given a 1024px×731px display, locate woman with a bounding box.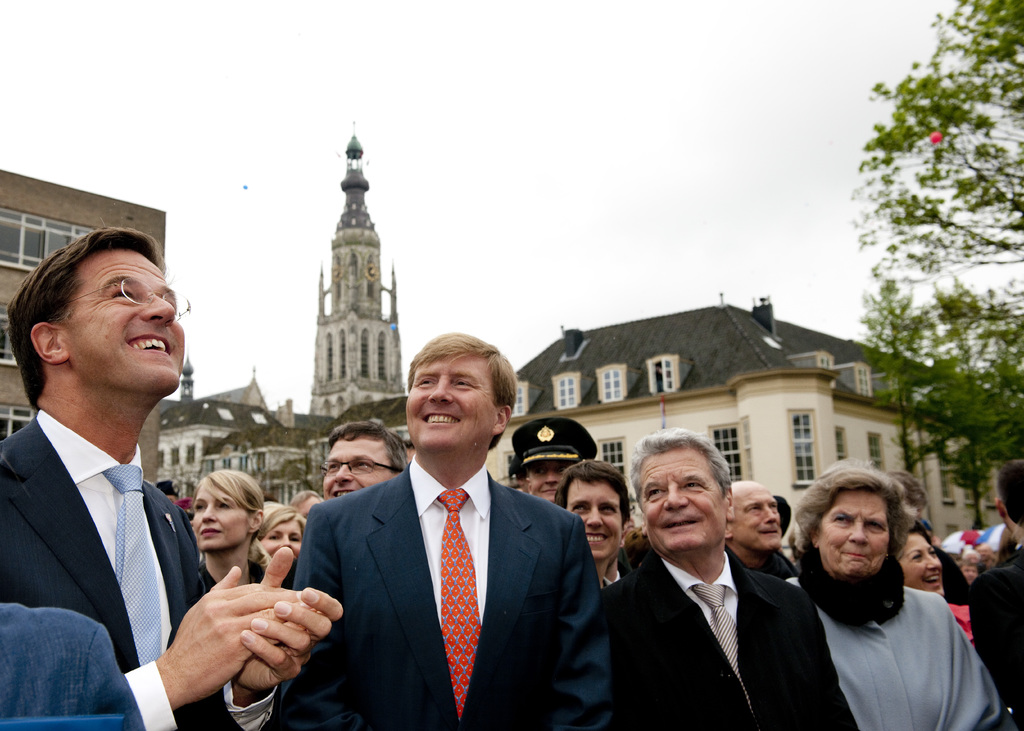
Located: left=785, top=453, right=1018, bottom=730.
